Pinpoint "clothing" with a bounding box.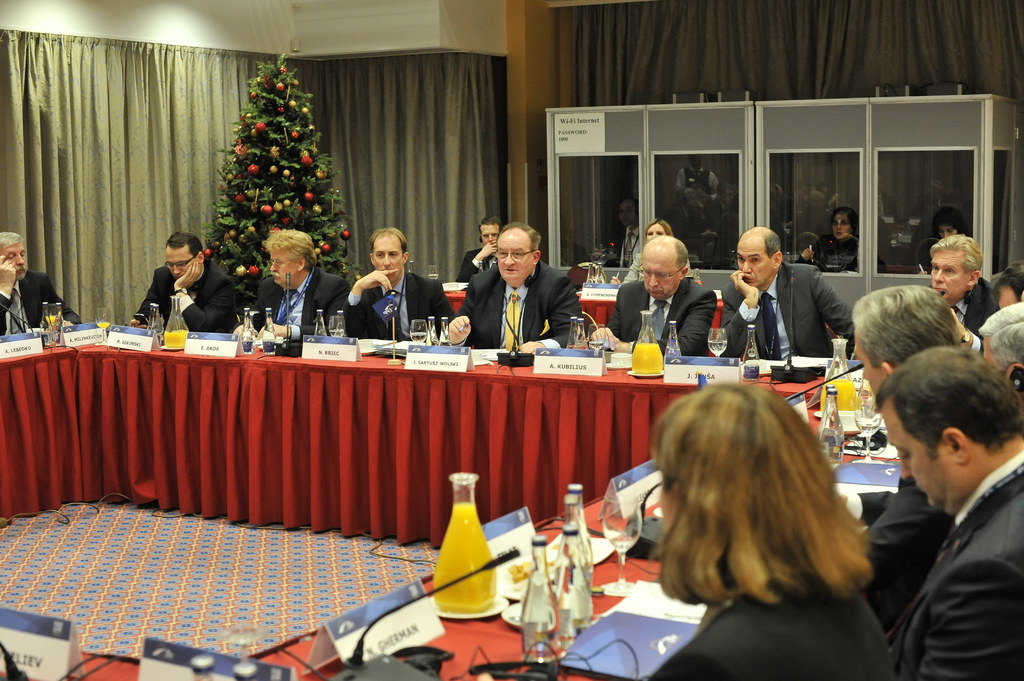
bbox(624, 251, 695, 281).
